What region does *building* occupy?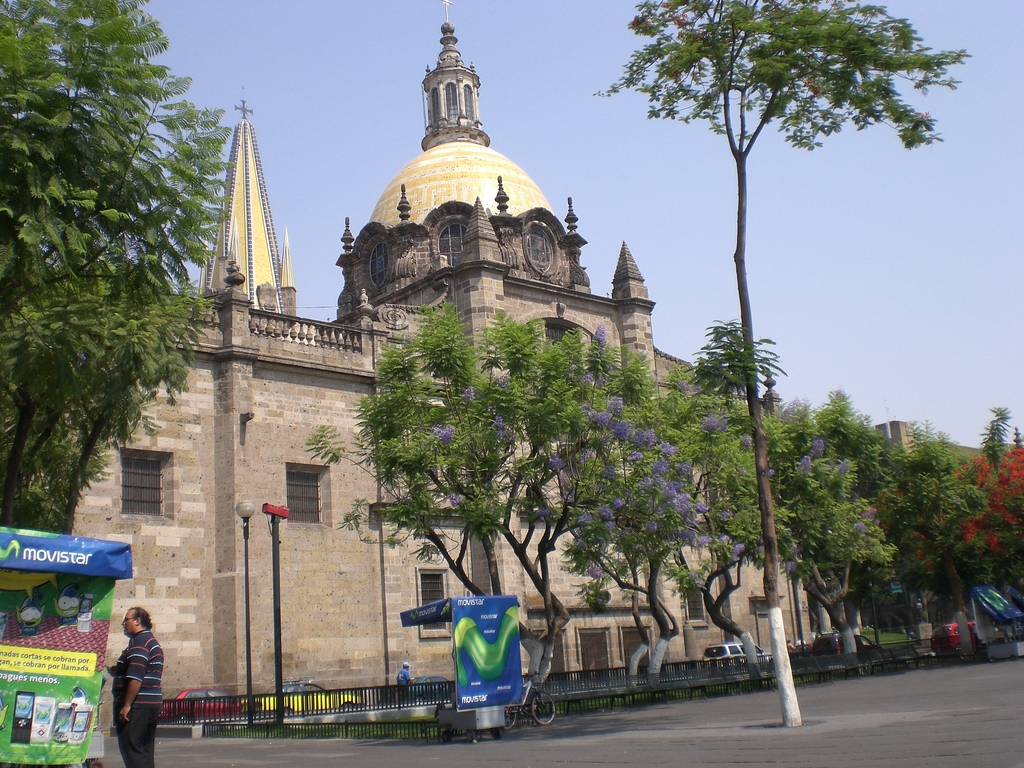
[left=68, top=1, right=818, bottom=730].
